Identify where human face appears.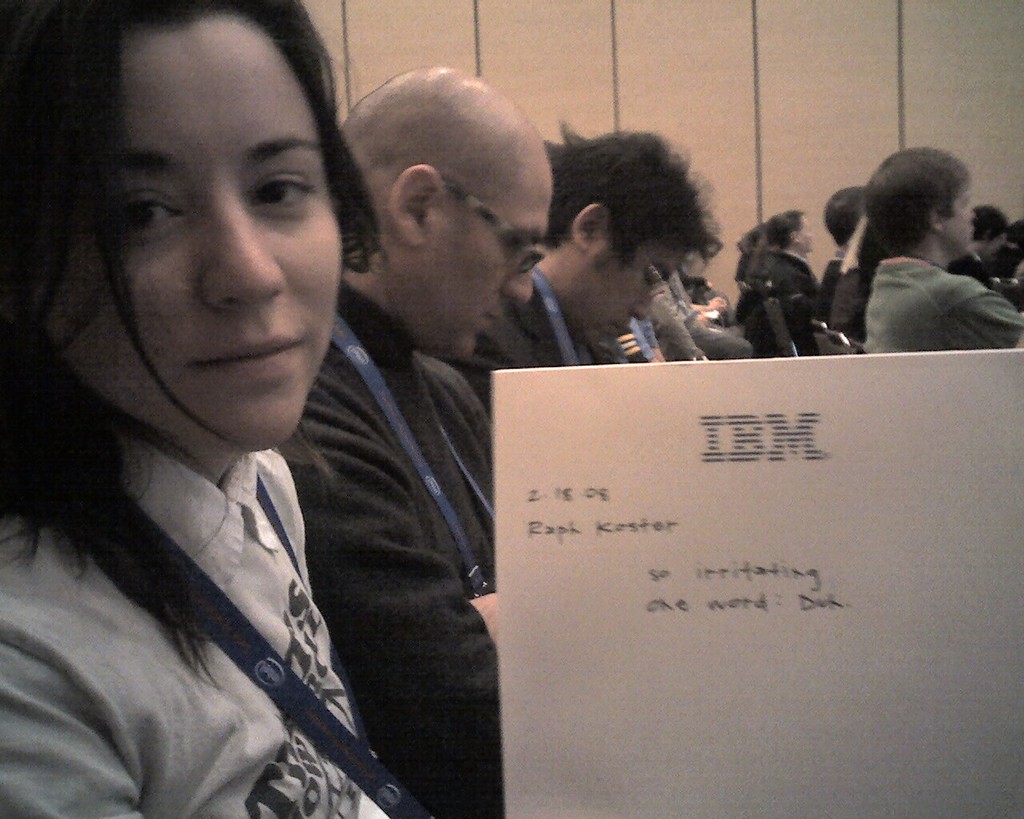
Appears at l=943, t=179, r=970, b=245.
